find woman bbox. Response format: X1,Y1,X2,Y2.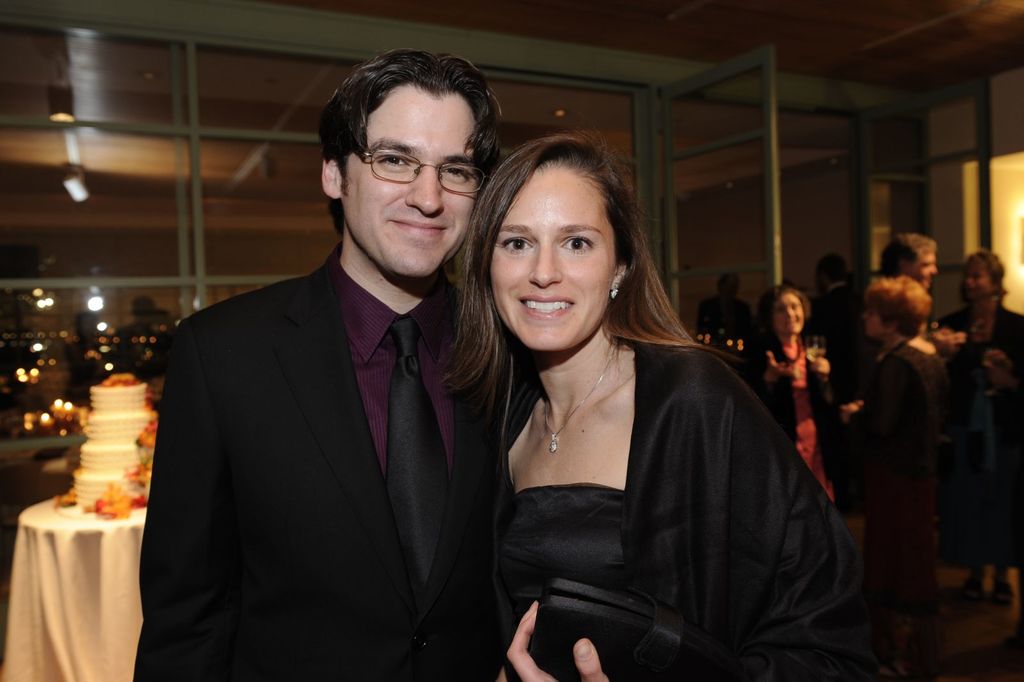
823,272,947,640.
